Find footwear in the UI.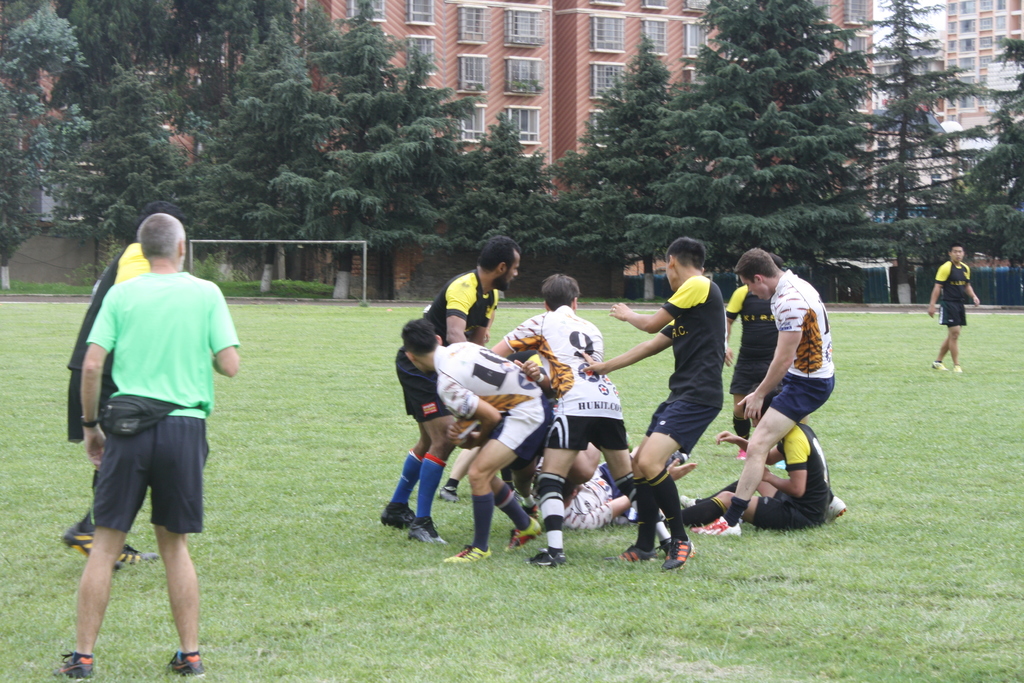
UI element at 826 495 847 527.
